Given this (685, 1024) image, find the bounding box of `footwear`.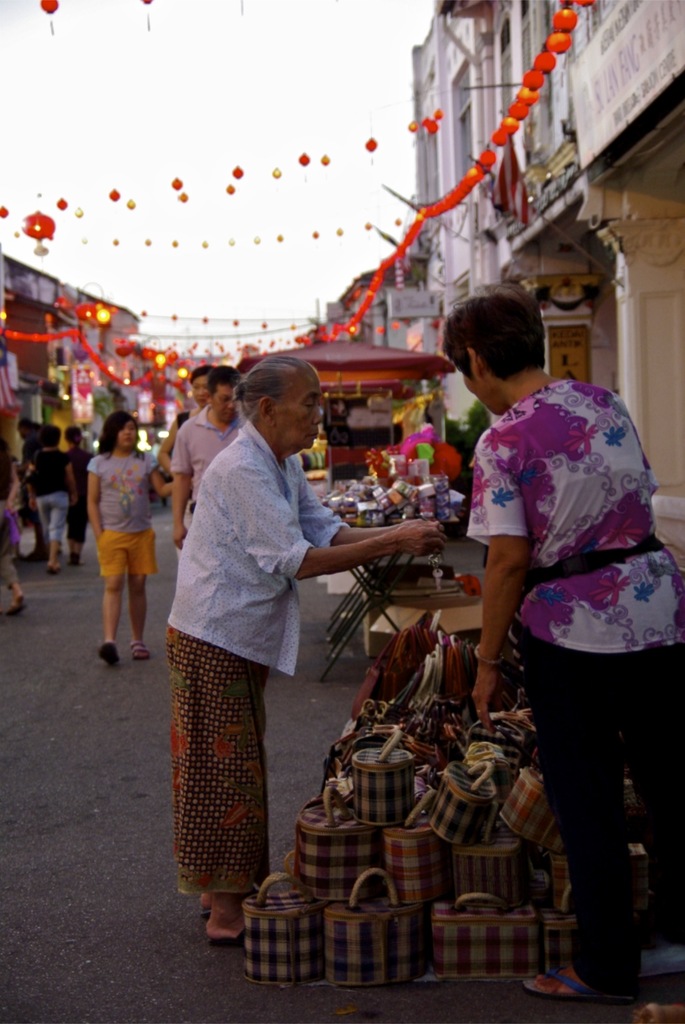
{"x1": 39, "y1": 566, "x2": 53, "y2": 568}.
